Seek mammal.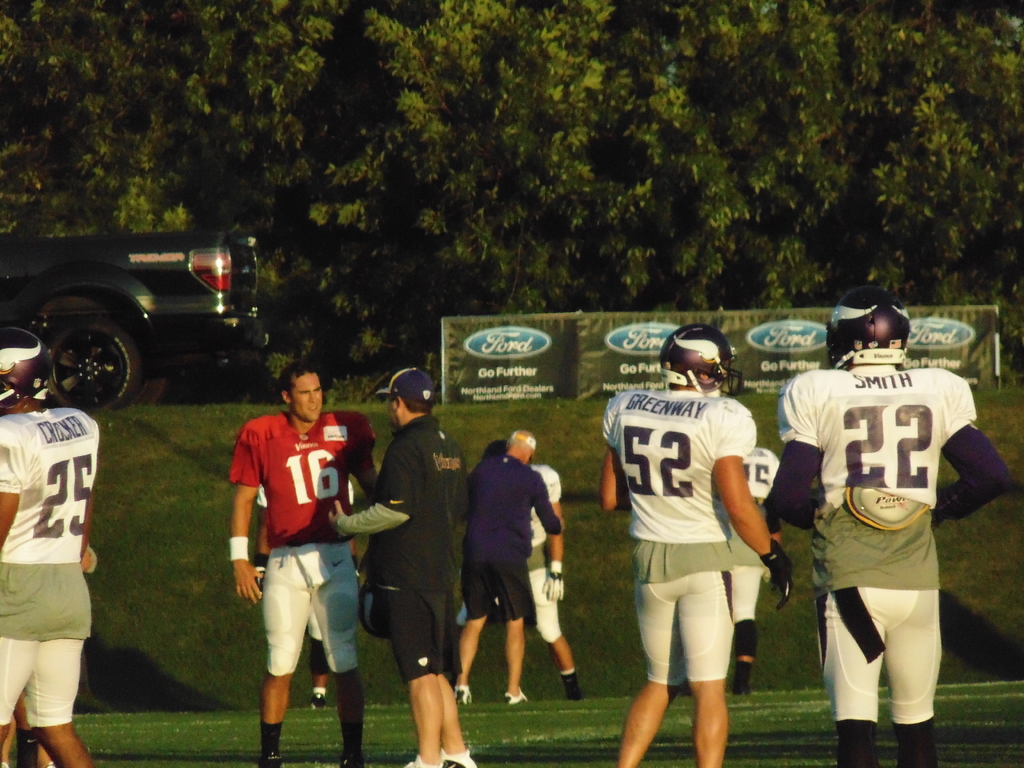
{"left": 301, "top": 481, "right": 362, "bottom": 708}.
